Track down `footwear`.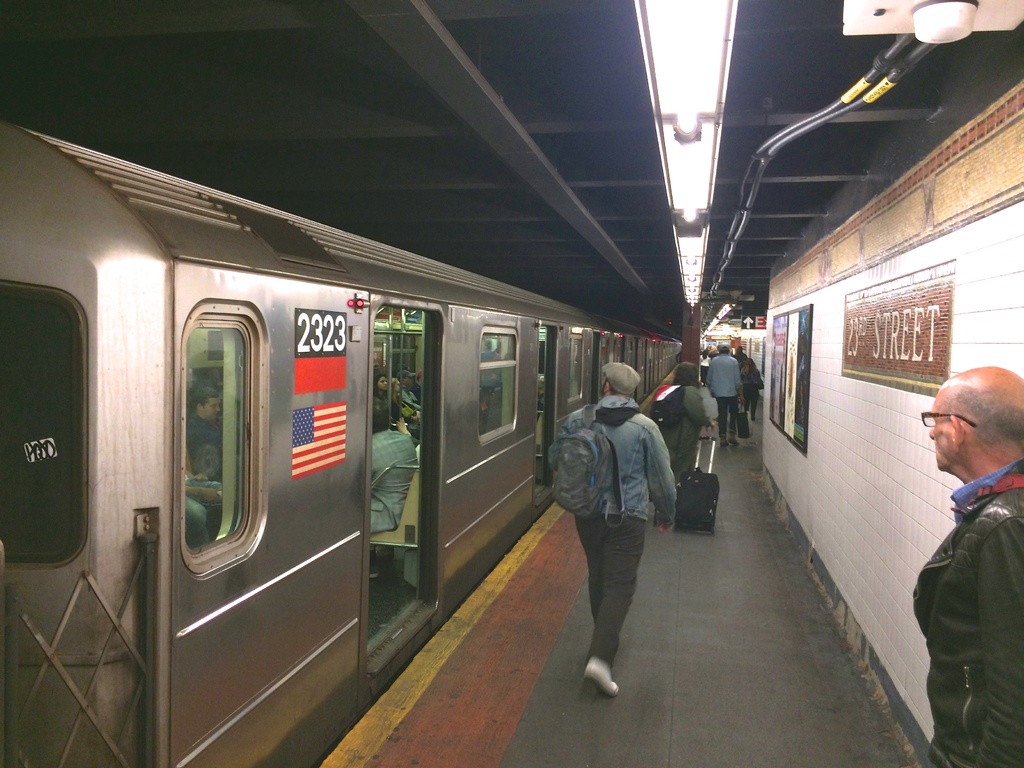
Tracked to select_region(370, 564, 380, 579).
